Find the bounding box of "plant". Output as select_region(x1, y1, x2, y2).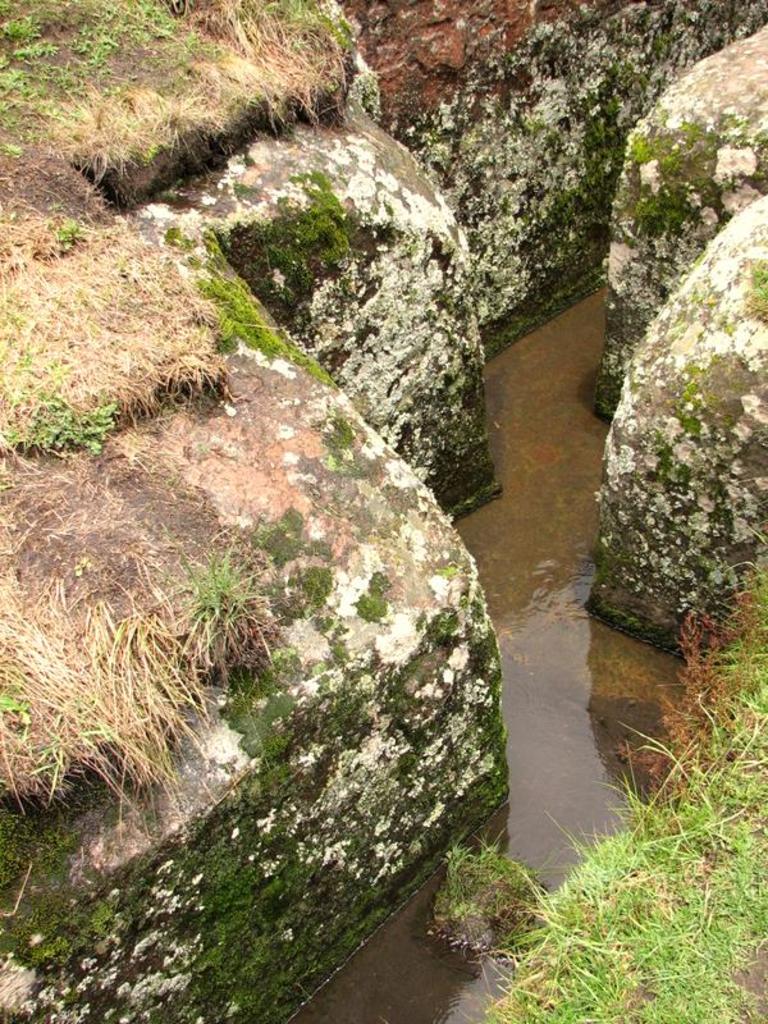
select_region(175, 541, 284, 675).
